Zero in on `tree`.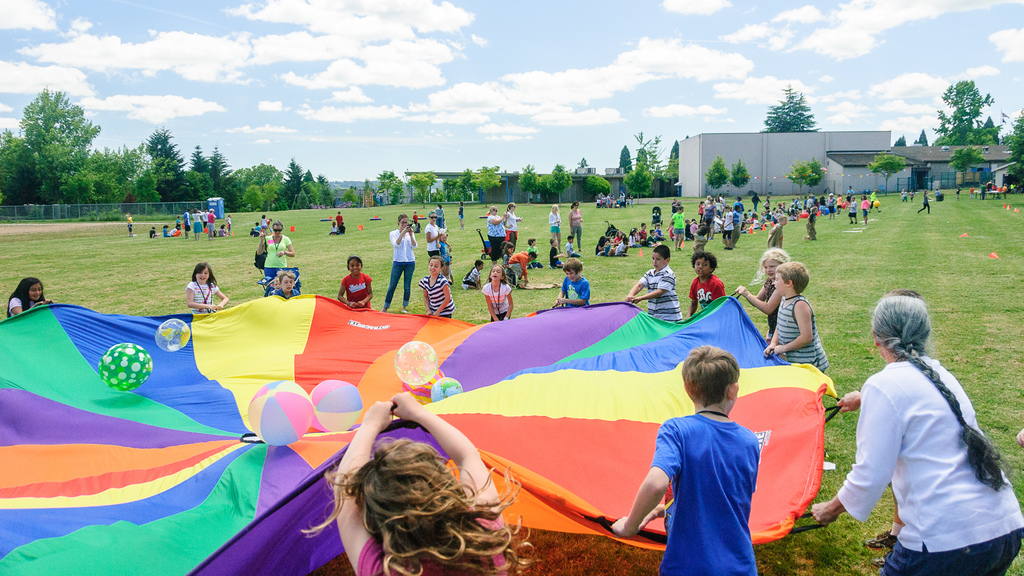
Zeroed in: x1=440 y1=180 x2=460 y2=208.
